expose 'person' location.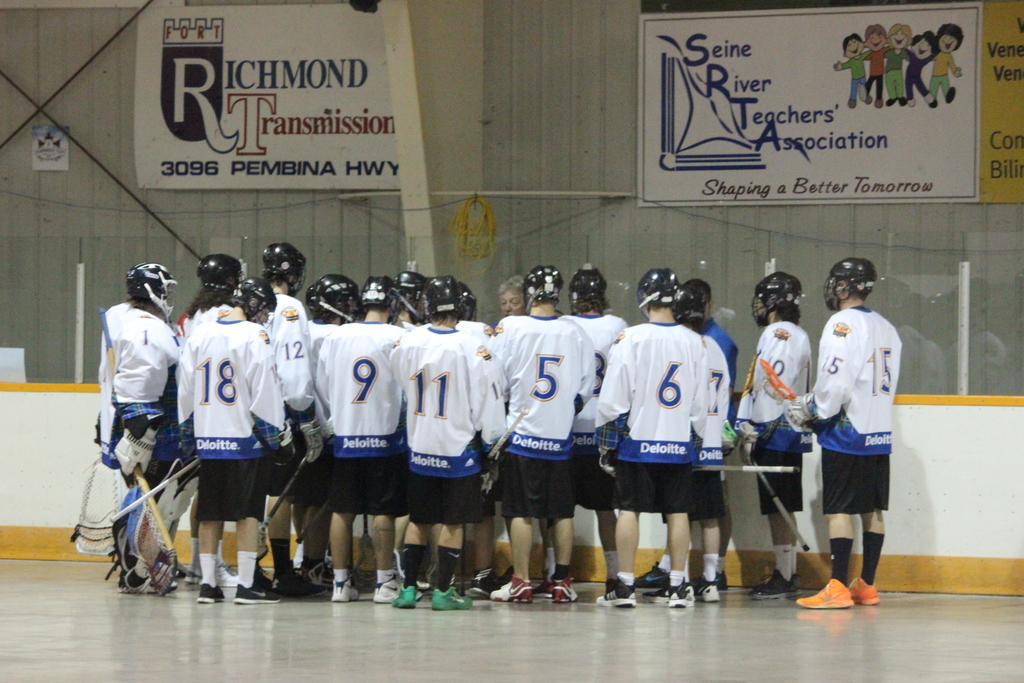
Exposed at crop(308, 271, 358, 584).
